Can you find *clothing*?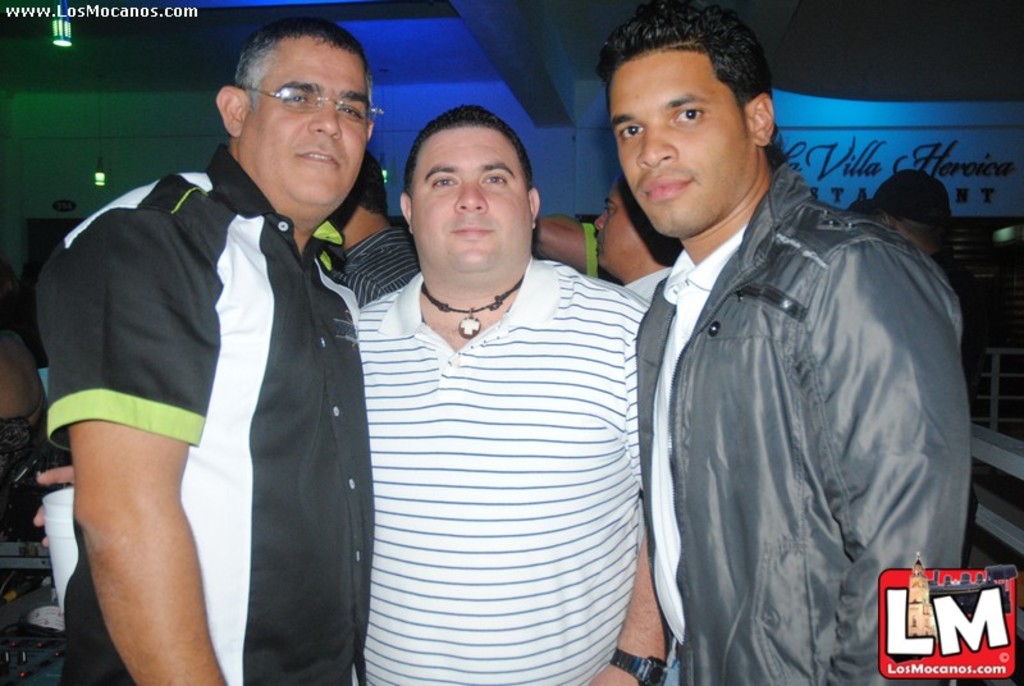
Yes, bounding box: x1=52, y1=118, x2=364, y2=664.
